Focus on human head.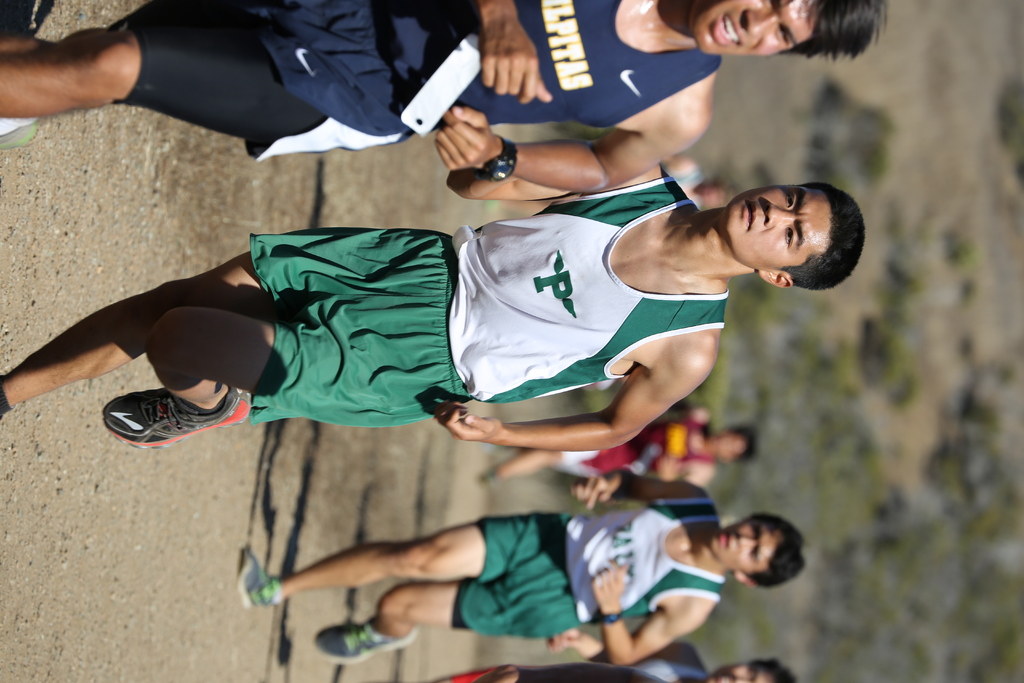
Focused at [left=704, top=422, right=755, bottom=462].
